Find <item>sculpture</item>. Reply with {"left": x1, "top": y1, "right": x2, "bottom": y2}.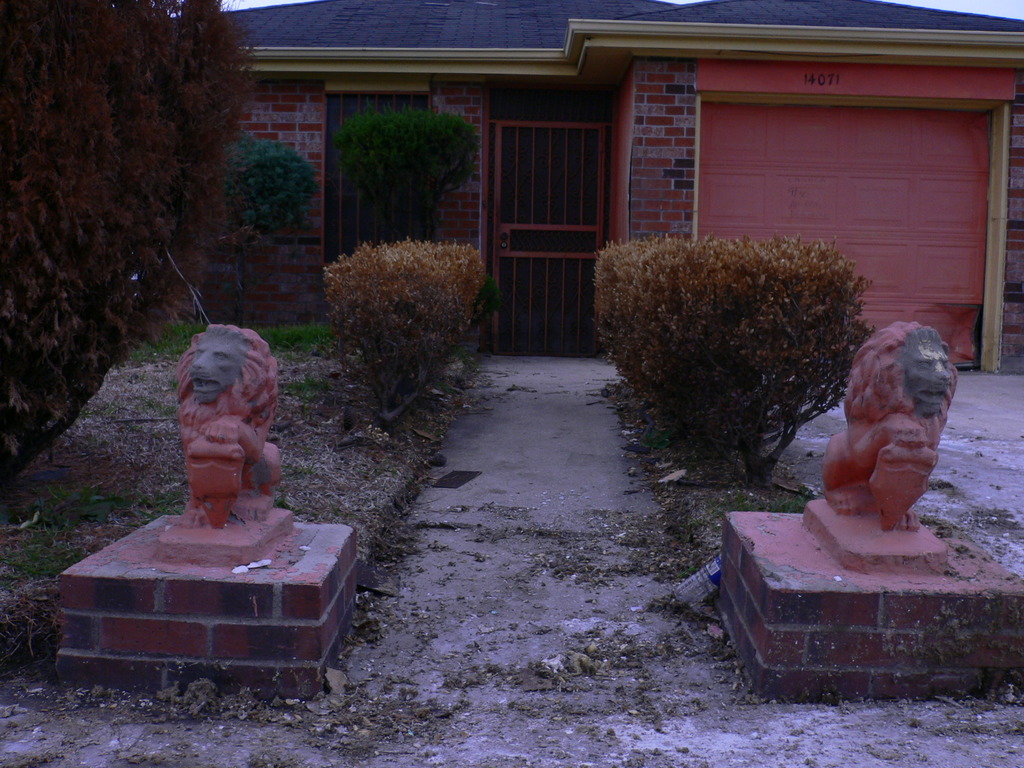
{"left": 176, "top": 322, "right": 282, "bottom": 528}.
